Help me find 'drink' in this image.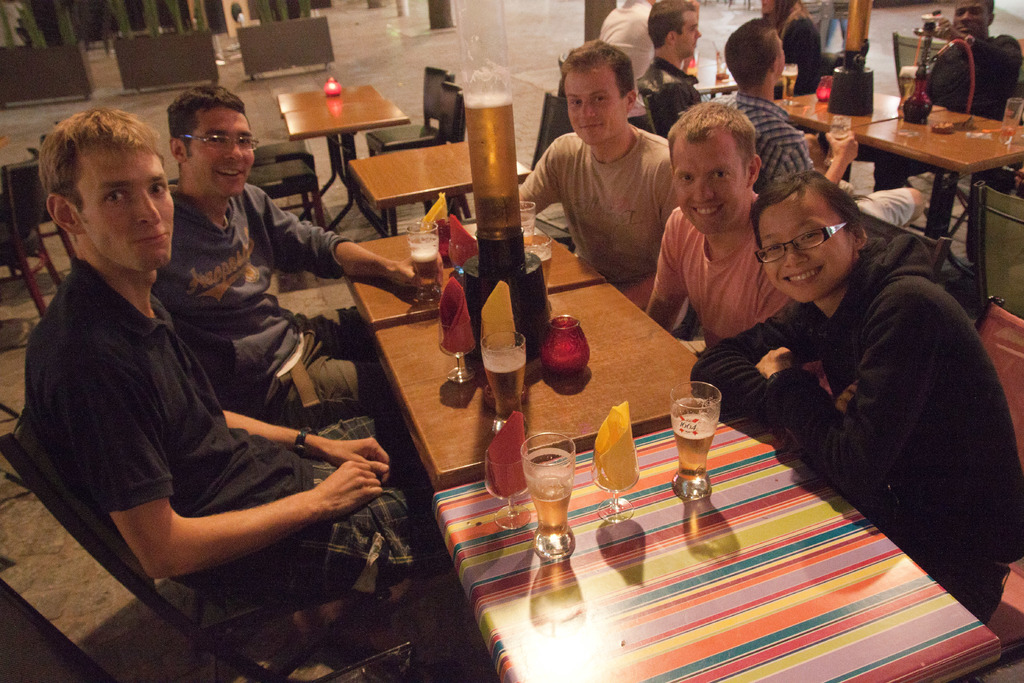
Found it: locate(533, 252, 553, 290).
